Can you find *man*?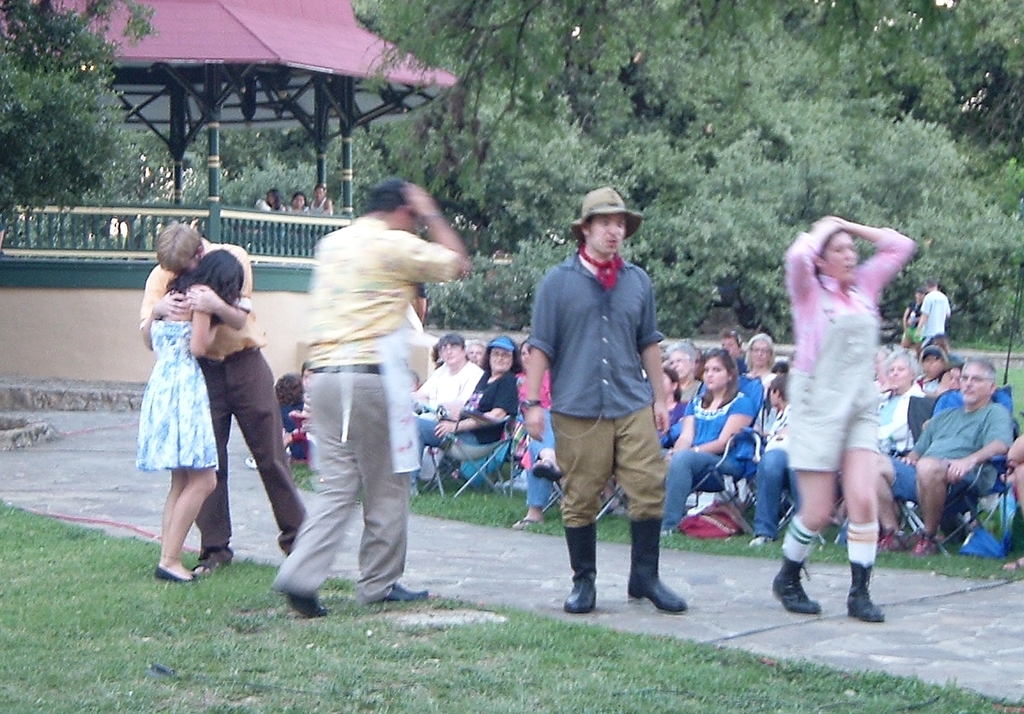
Yes, bounding box: 414,331,482,493.
